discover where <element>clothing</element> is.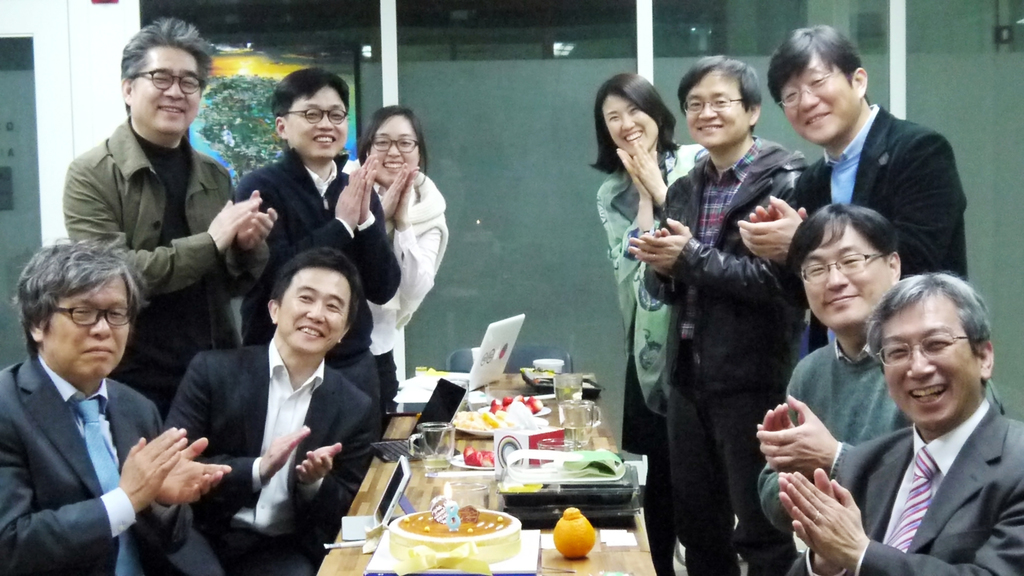
Discovered at 0 353 228 575.
